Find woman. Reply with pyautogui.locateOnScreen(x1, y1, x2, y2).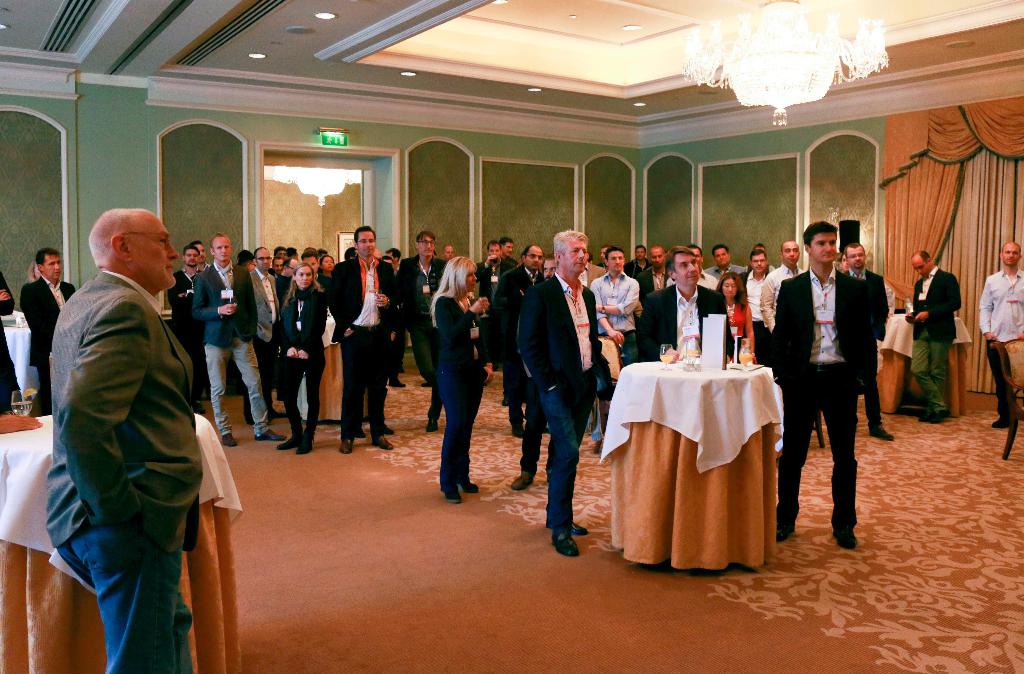
pyautogui.locateOnScreen(24, 256, 42, 281).
